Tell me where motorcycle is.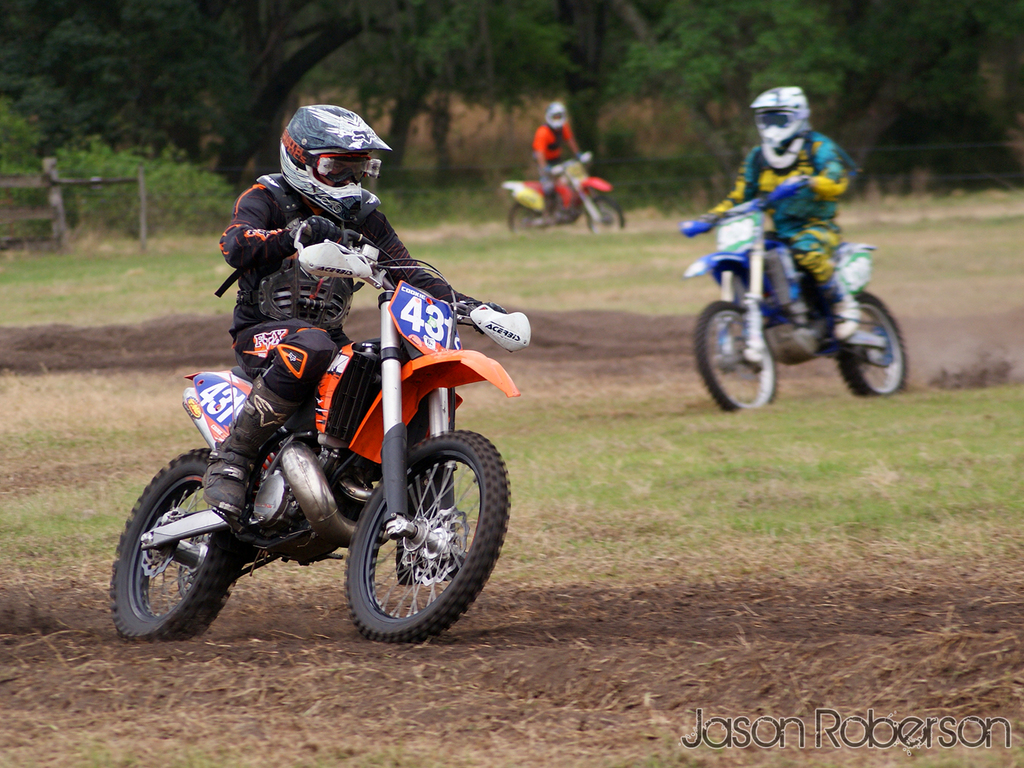
motorcycle is at 683:177:905:414.
